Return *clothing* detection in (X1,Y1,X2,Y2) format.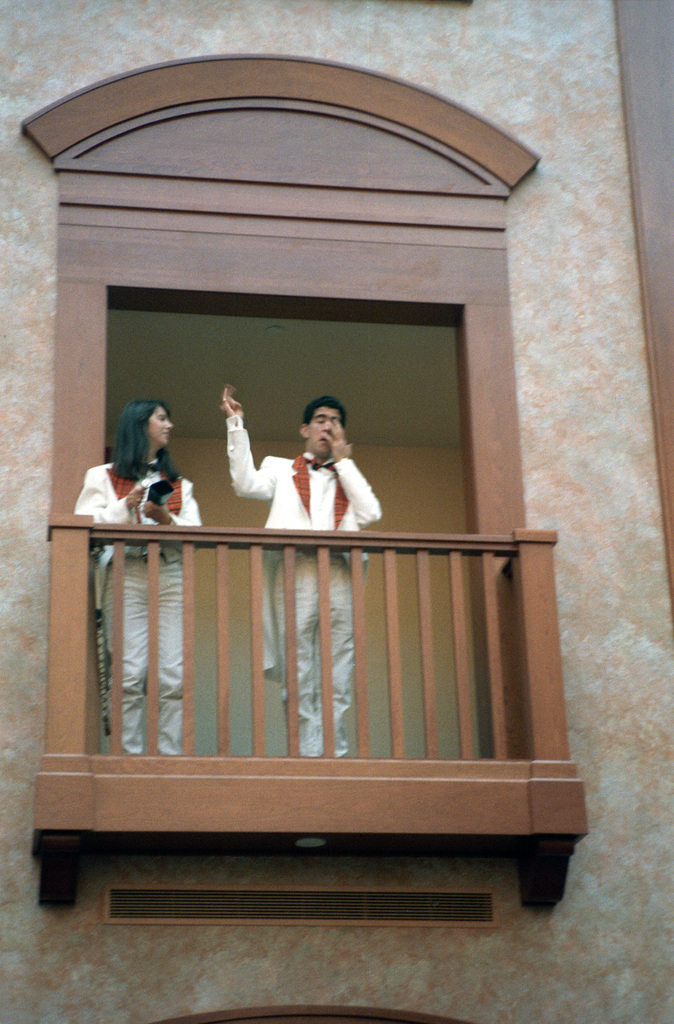
(74,463,207,755).
